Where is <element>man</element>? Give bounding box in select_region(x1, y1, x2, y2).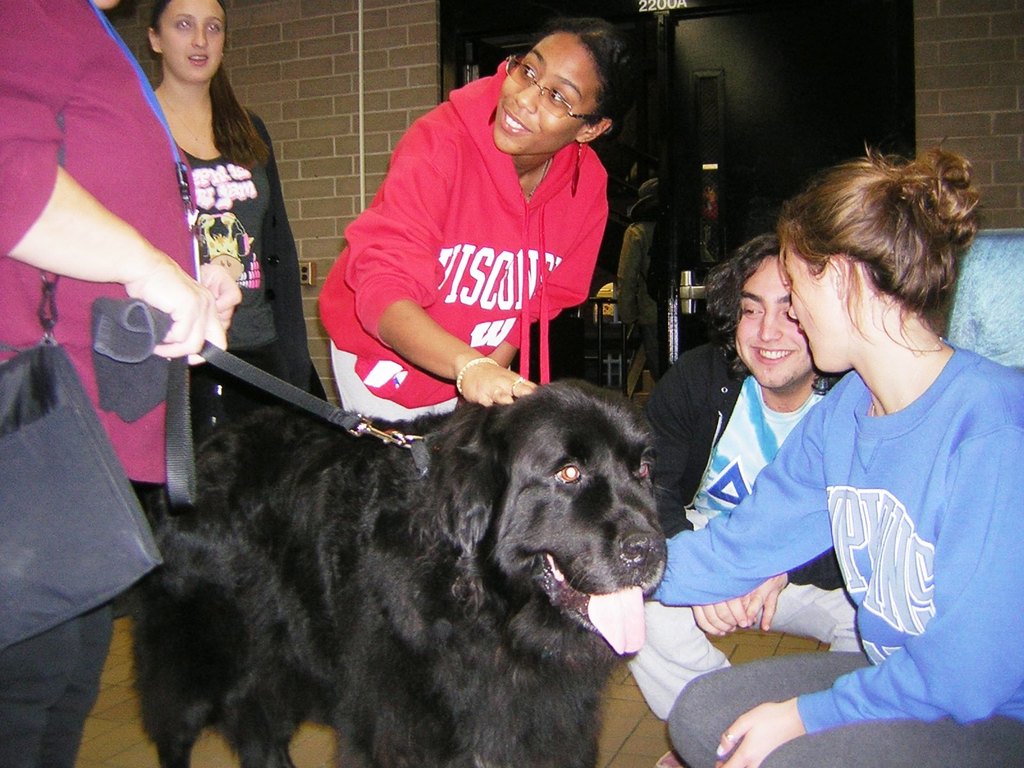
select_region(602, 233, 863, 767).
